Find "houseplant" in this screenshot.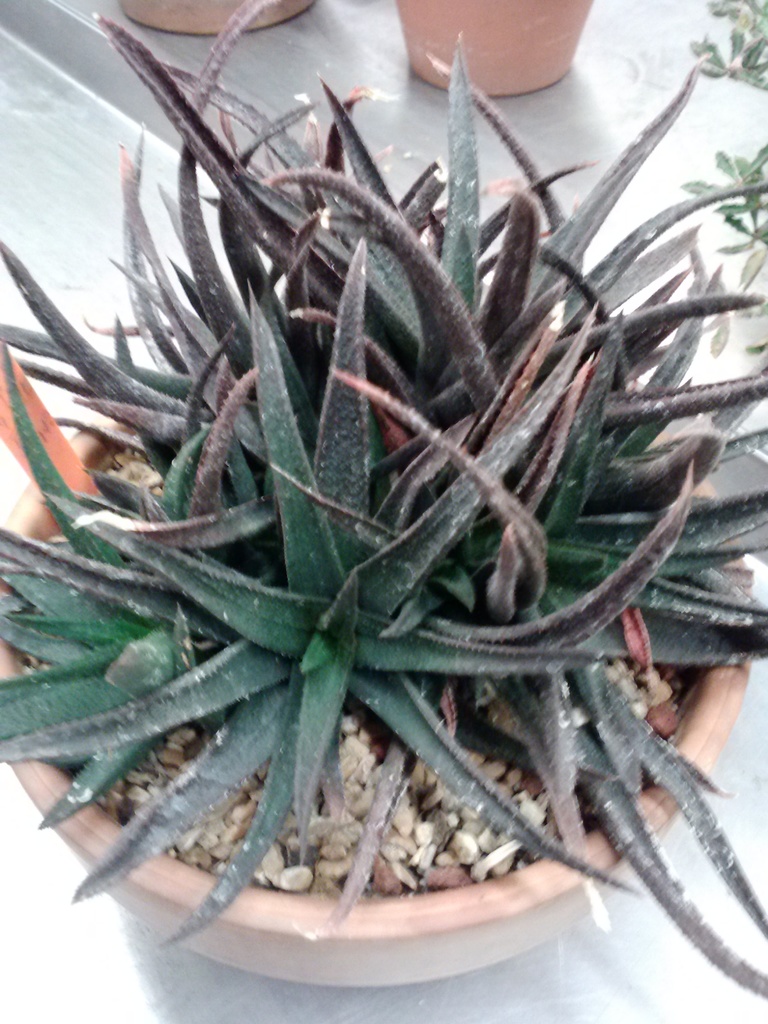
The bounding box for "houseplant" is Rect(0, 107, 767, 977).
